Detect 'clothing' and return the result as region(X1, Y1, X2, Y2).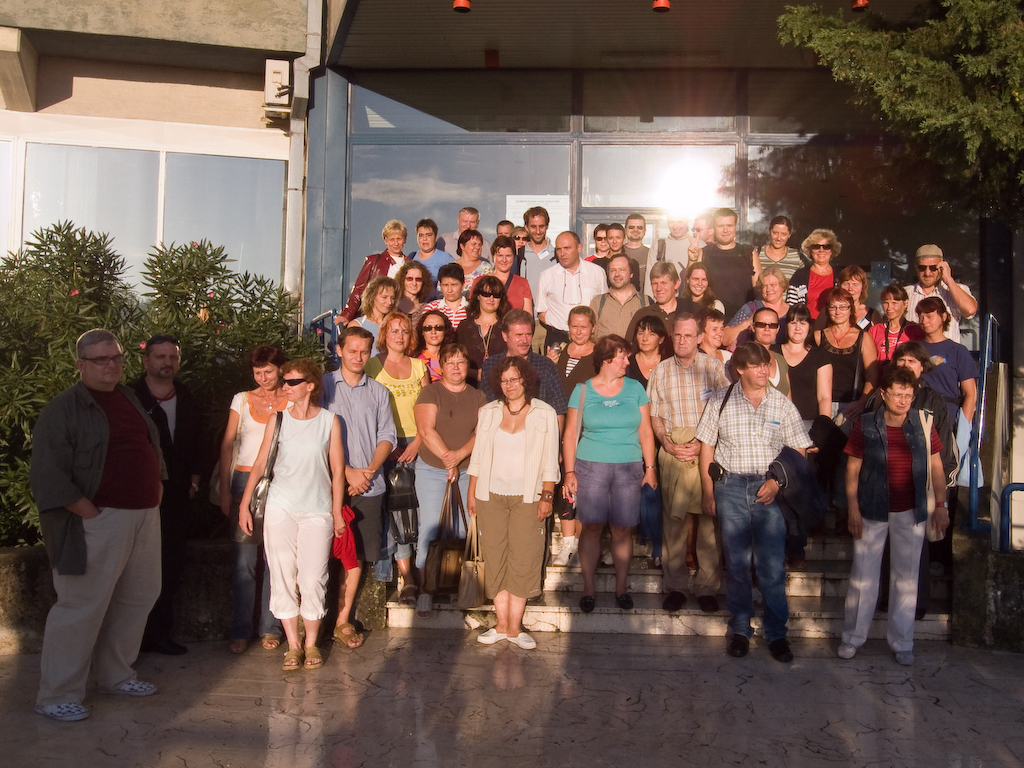
region(306, 362, 410, 567).
